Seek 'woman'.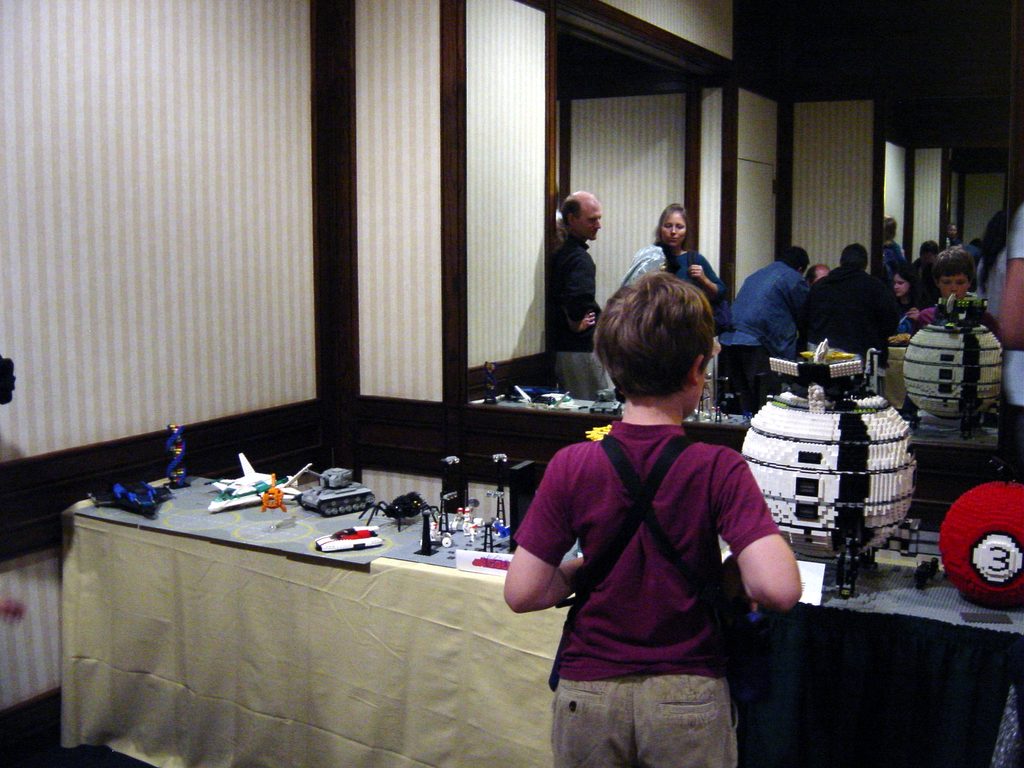
(617, 200, 718, 314).
